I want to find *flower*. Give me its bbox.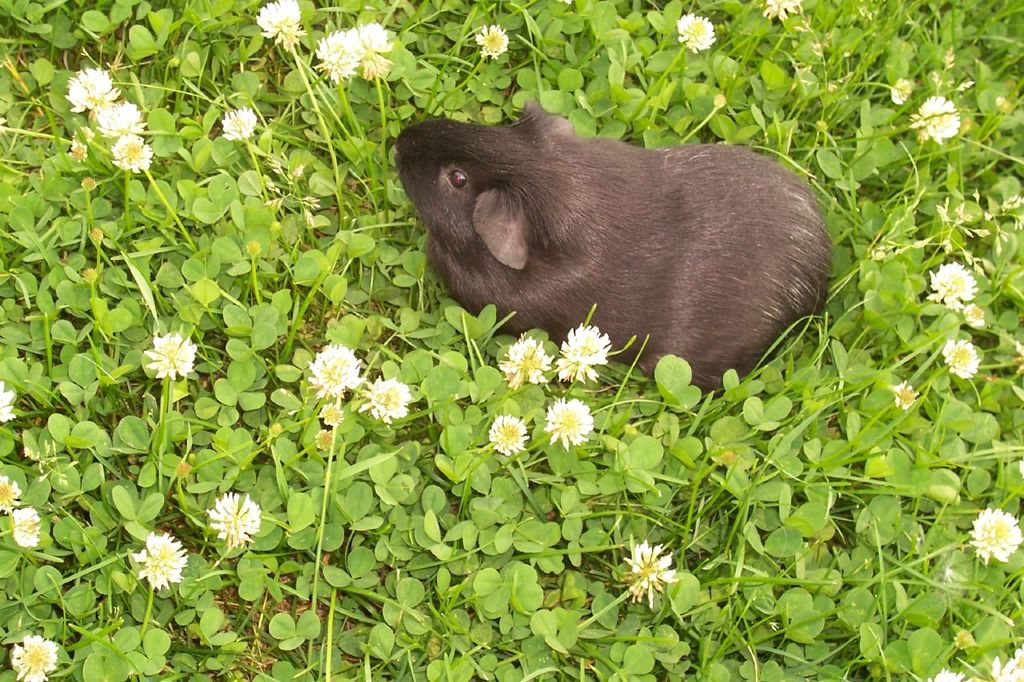
[13,636,62,681].
